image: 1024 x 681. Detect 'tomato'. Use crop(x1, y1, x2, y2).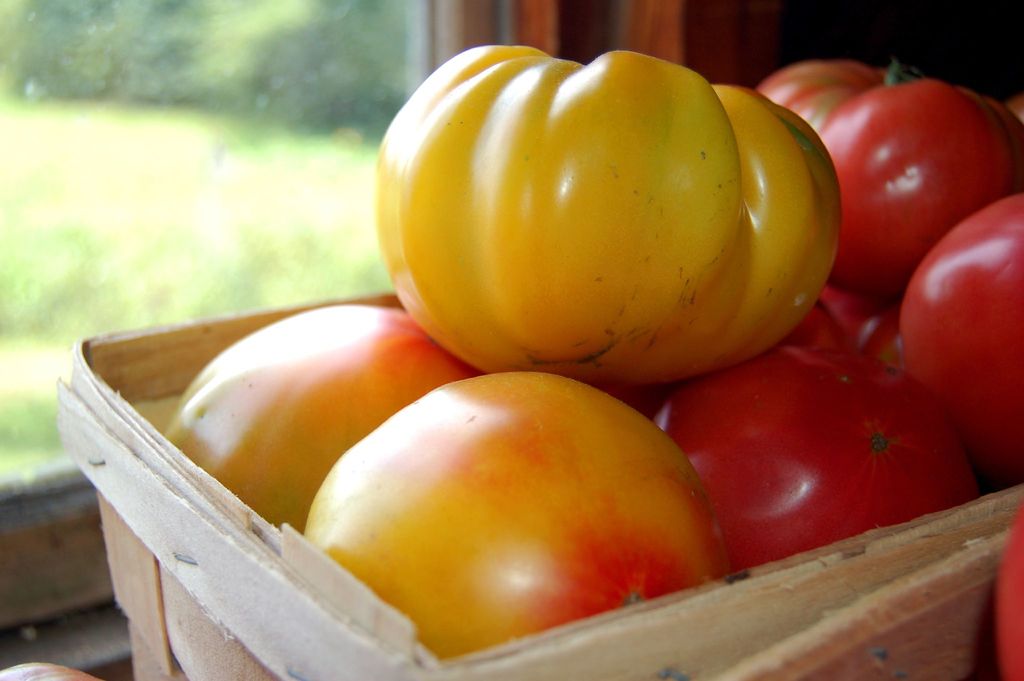
crop(902, 199, 1023, 482).
